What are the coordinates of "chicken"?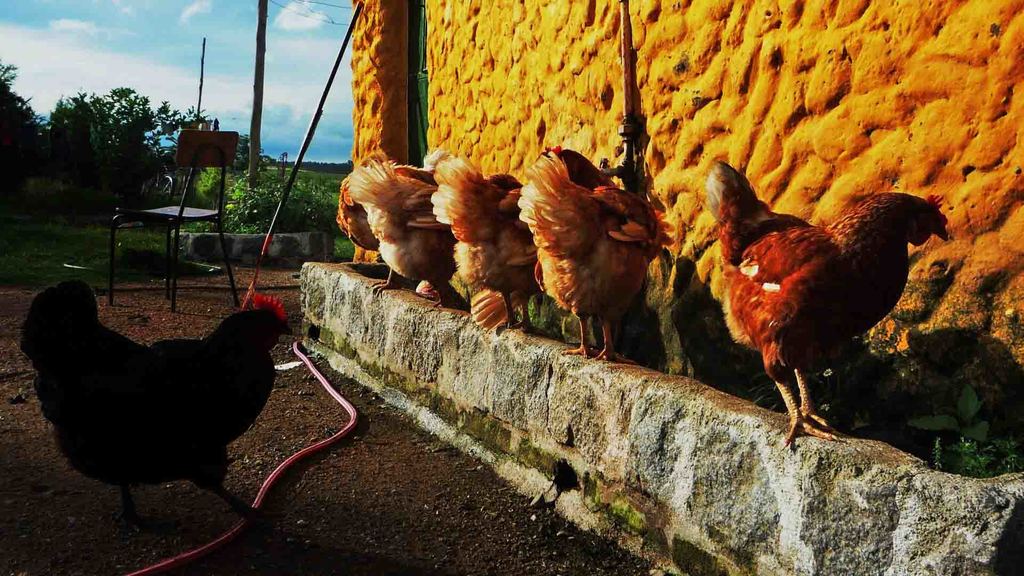
(511, 134, 654, 367).
